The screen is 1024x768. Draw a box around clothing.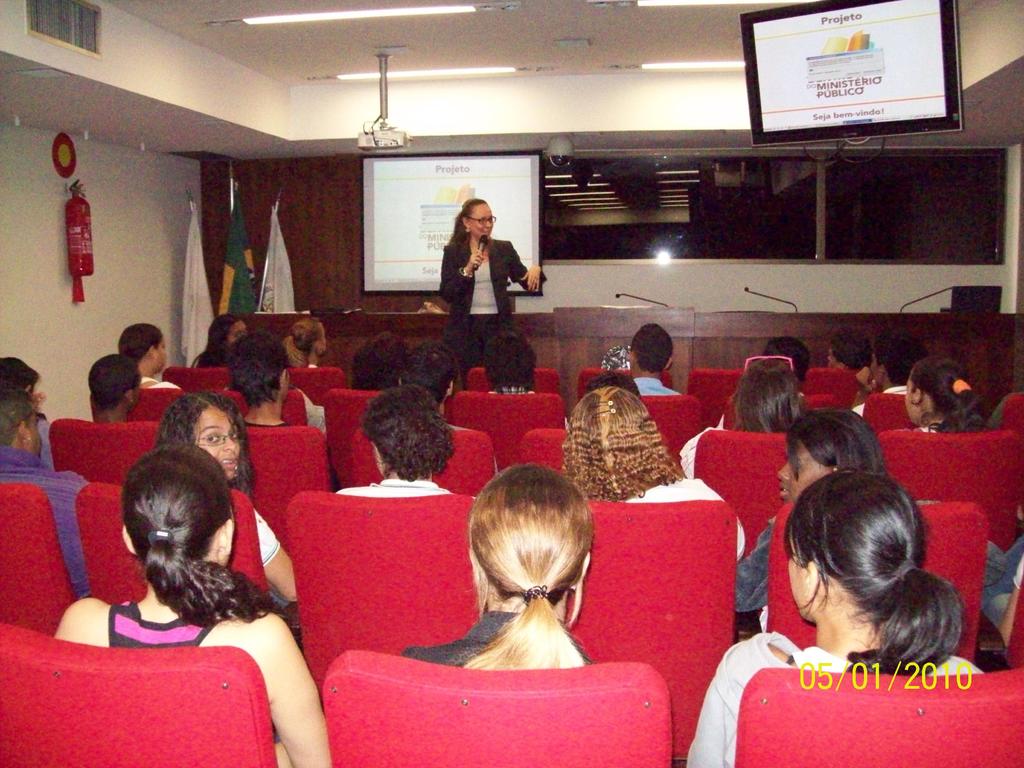
BBox(853, 387, 908, 416).
